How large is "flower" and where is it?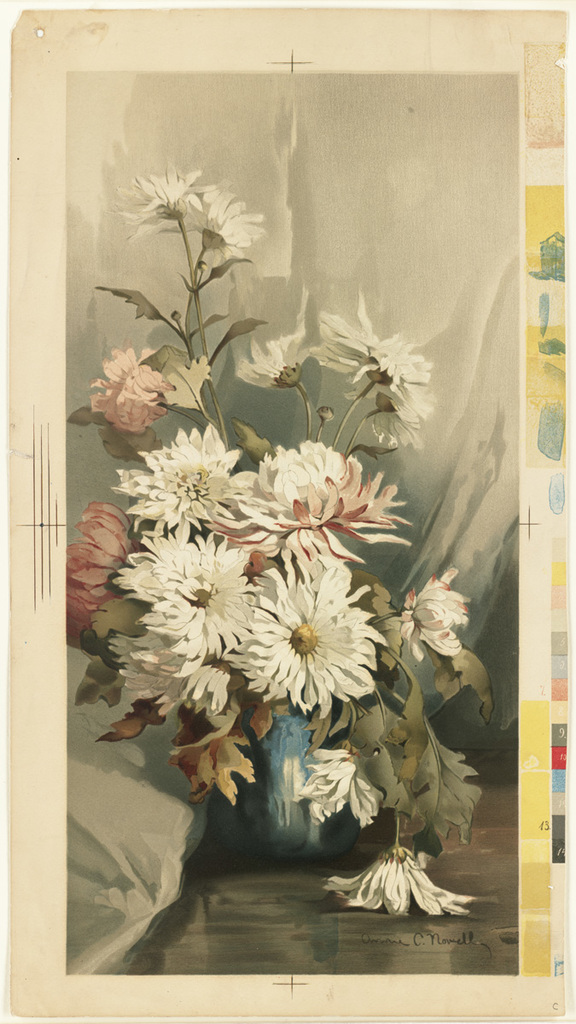
Bounding box: [407, 571, 467, 656].
